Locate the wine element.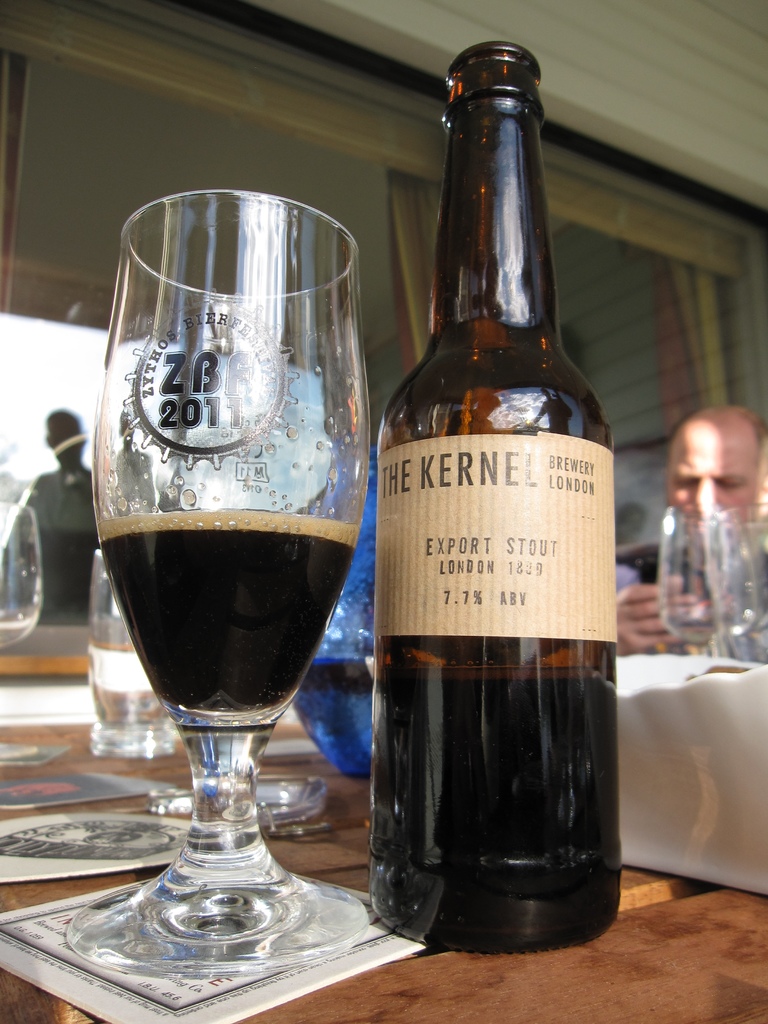
Element bbox: <bbox>372, 100, 619, 995</bbox>.
